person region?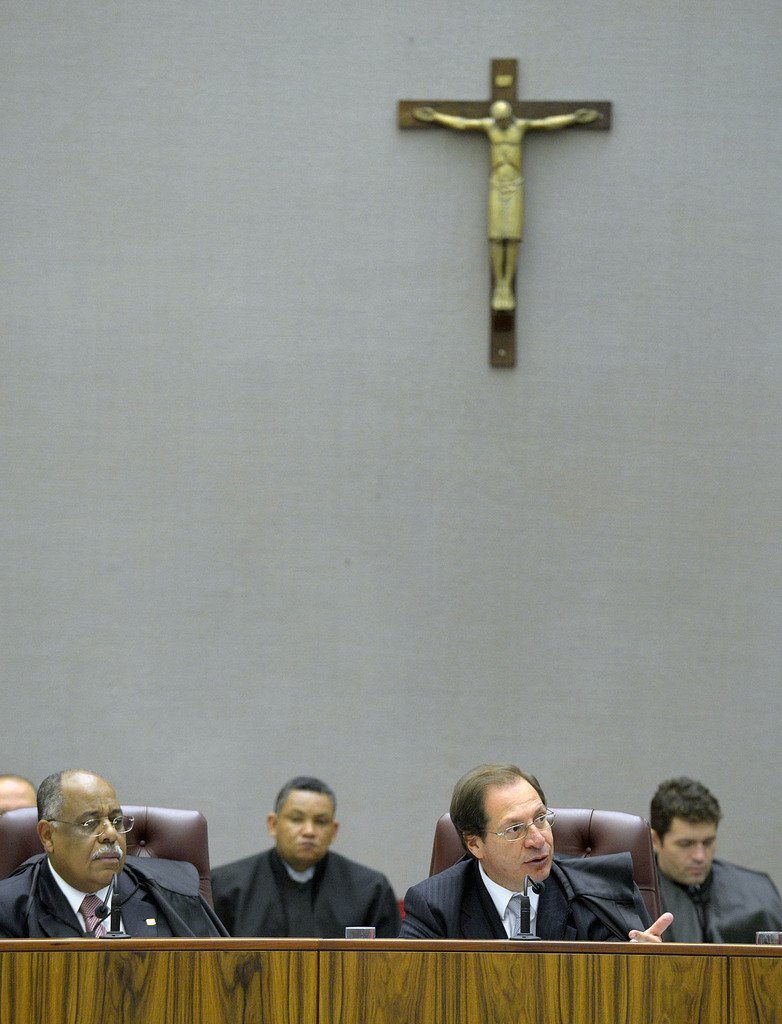
box(0, 764, 243, 951)
